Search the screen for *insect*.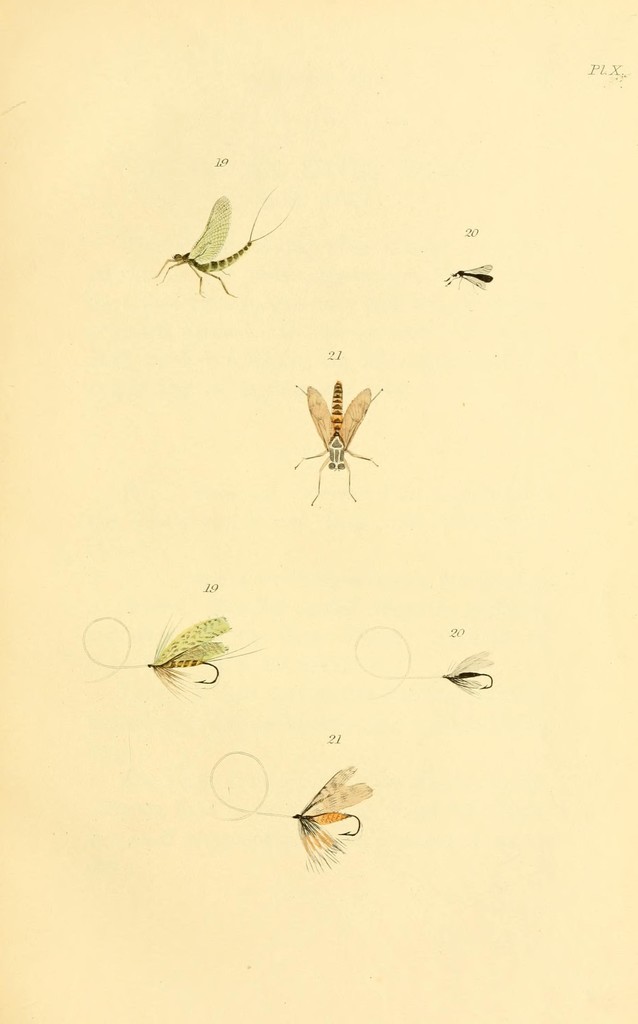
Found at <box>204,750,377,870</box>.
